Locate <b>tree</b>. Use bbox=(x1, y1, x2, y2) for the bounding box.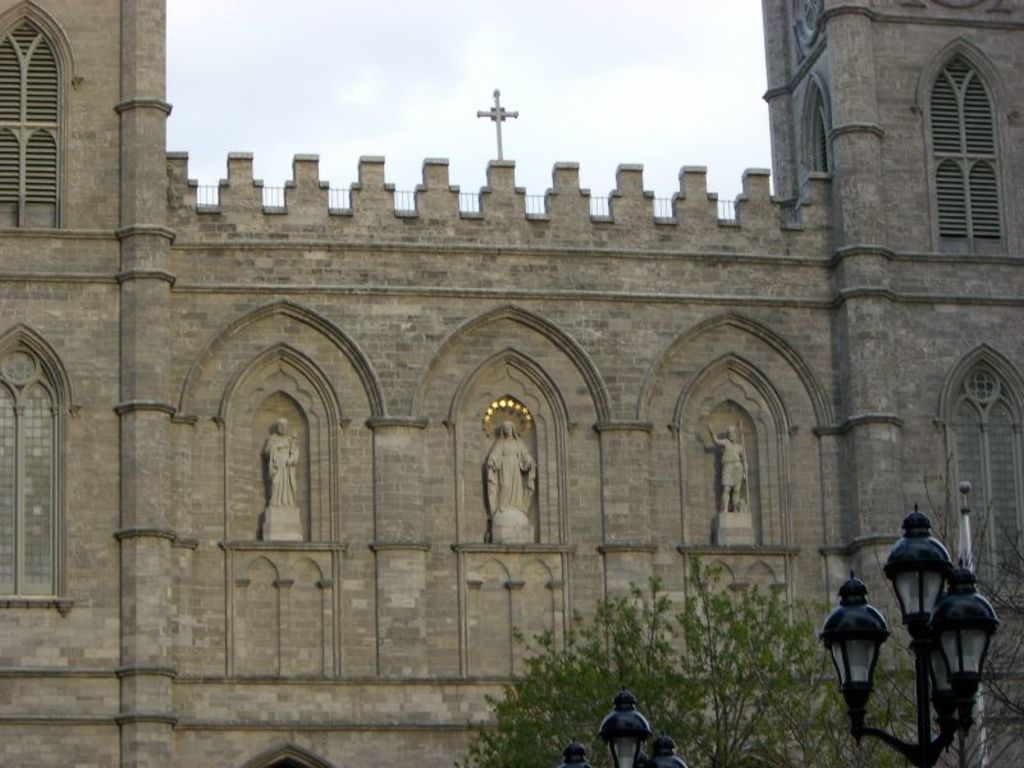
bbox=(457, 552, 908, 767).
